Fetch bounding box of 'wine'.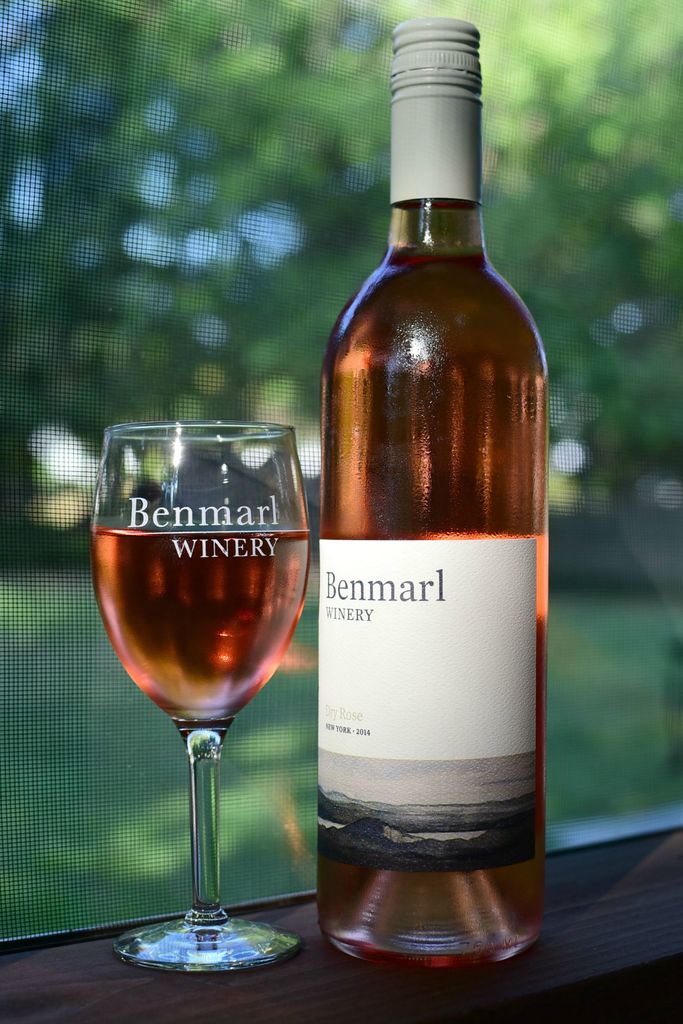
Bbox: crop(89, 527, 308, 719).
